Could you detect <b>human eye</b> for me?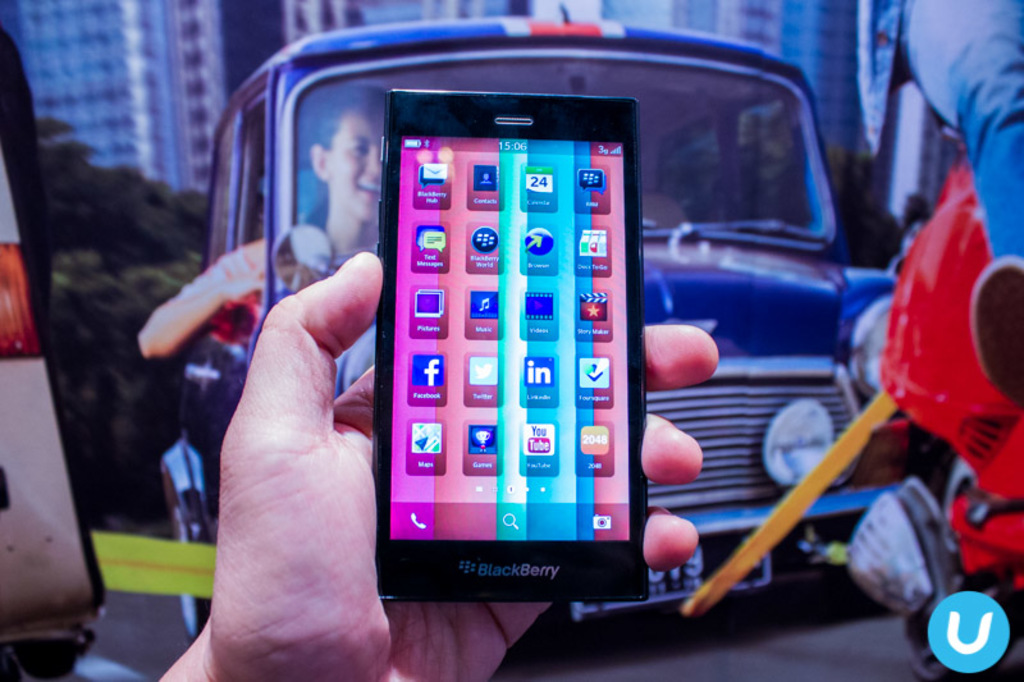
Detection result: 348 137 372 157.
